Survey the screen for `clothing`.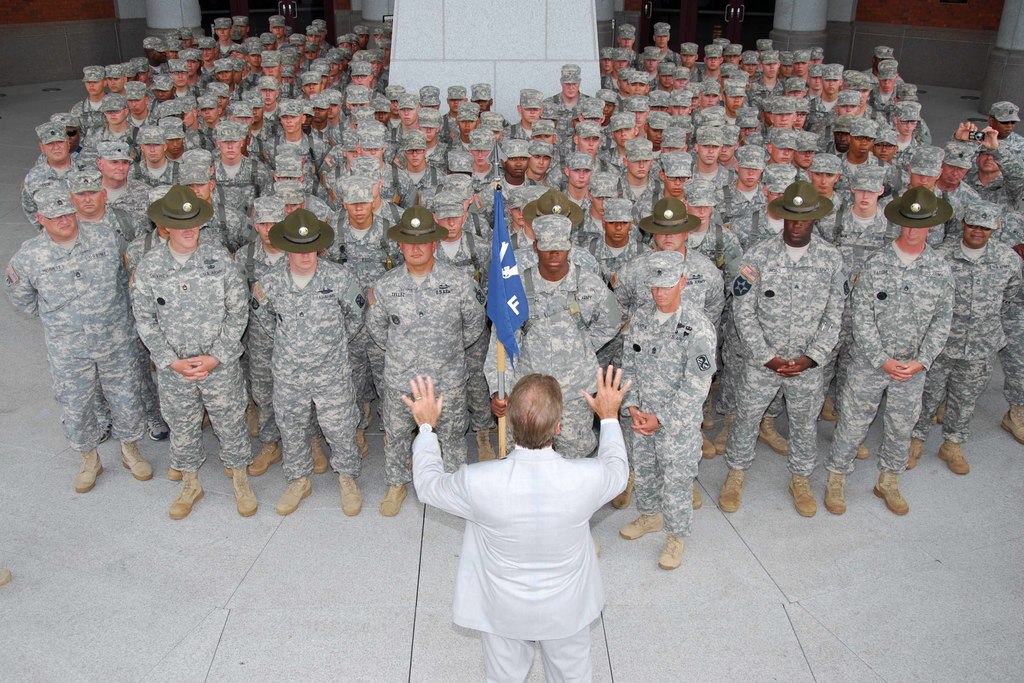
Survey found: bbox=[368, 259, 484, 493].
